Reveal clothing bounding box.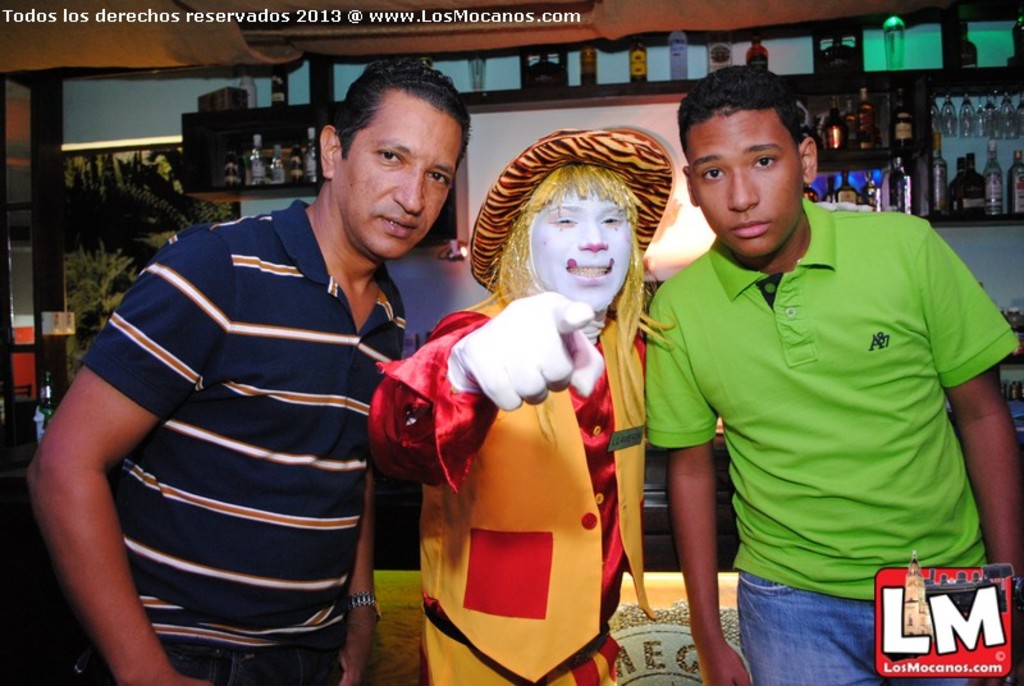
Revealed: box(369, 275, 650, 685).
